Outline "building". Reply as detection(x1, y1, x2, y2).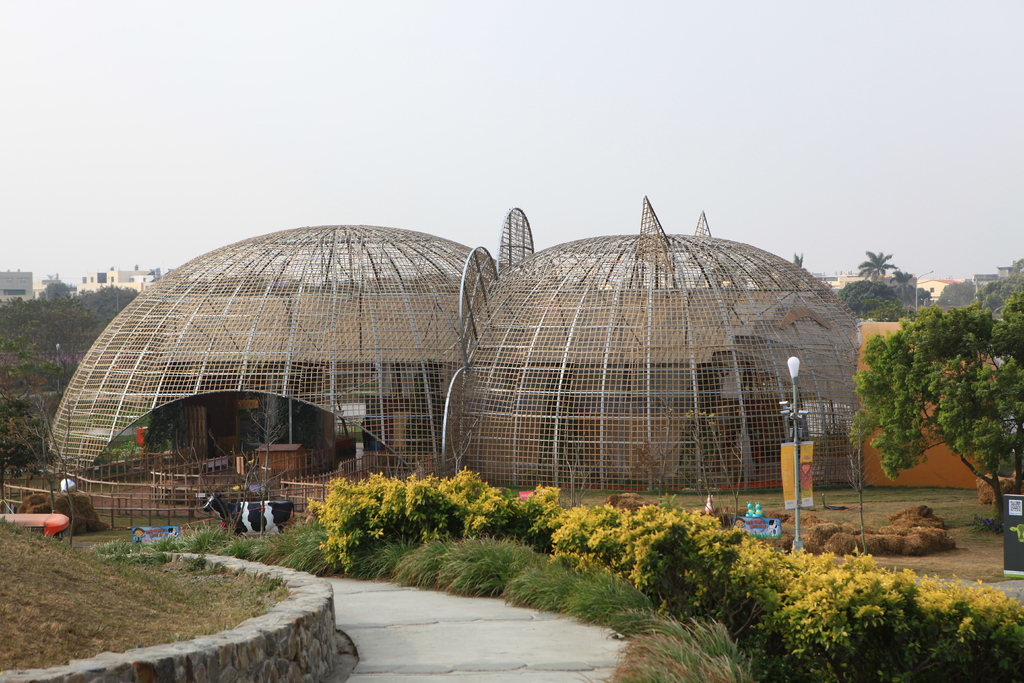
detection(70, 268, 156, 293).
